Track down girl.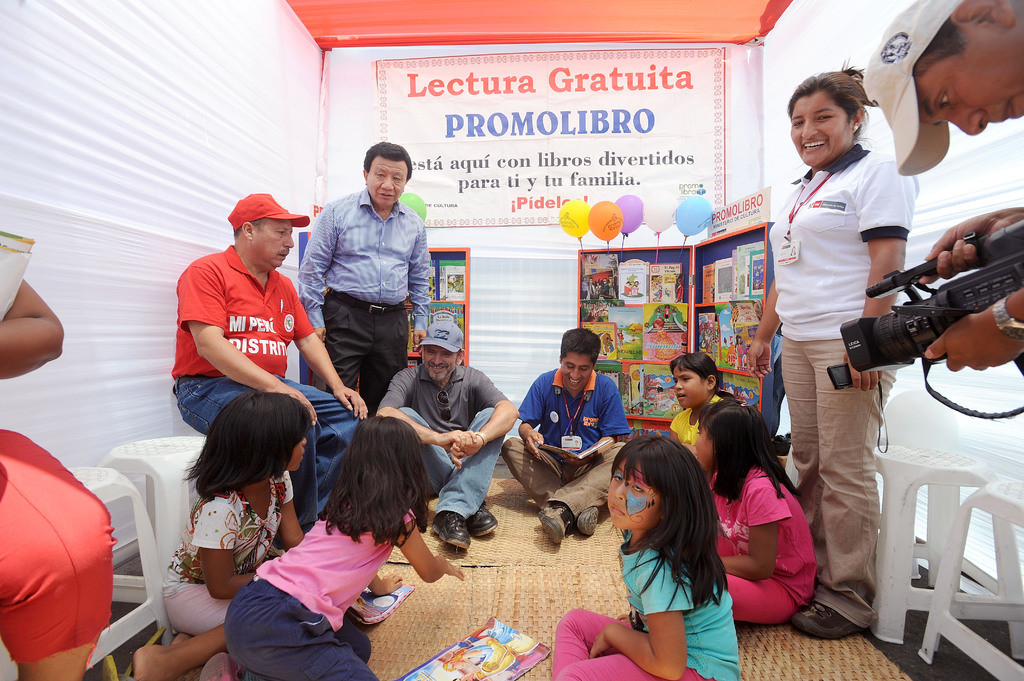
Tracked to x1=551, y1=429, x2=742, y2=680.
